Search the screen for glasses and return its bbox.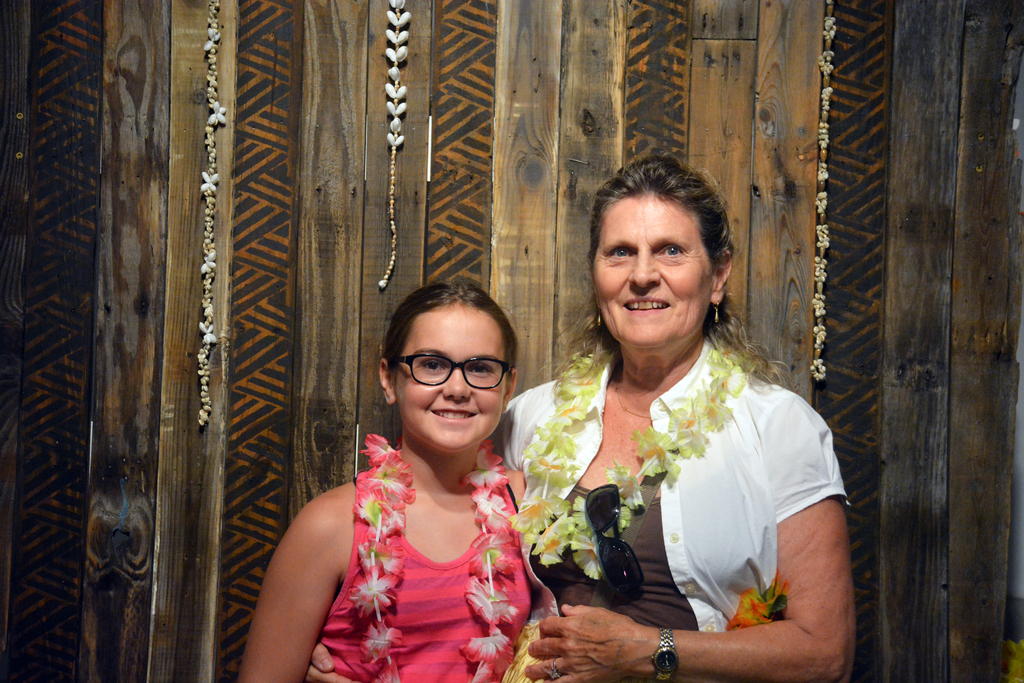
Found: [left=390, top=352, right=513, bottom=388].
